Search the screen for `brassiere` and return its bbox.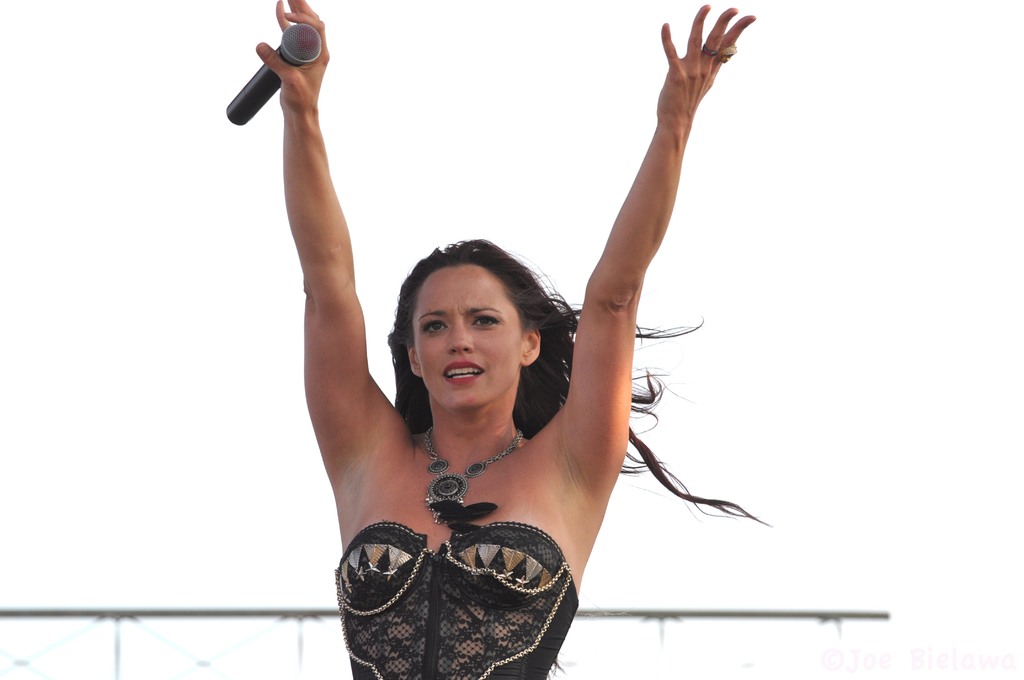
Found: [332, 521, 580, 679].
